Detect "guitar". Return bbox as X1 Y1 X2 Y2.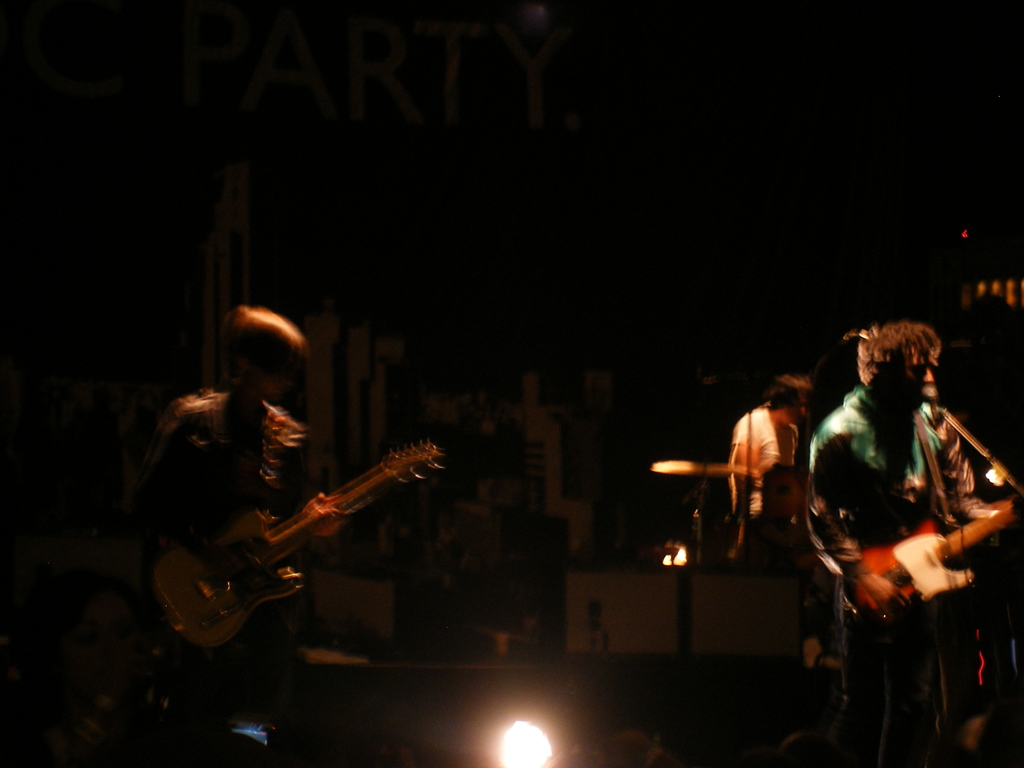
151 440 449 644.
